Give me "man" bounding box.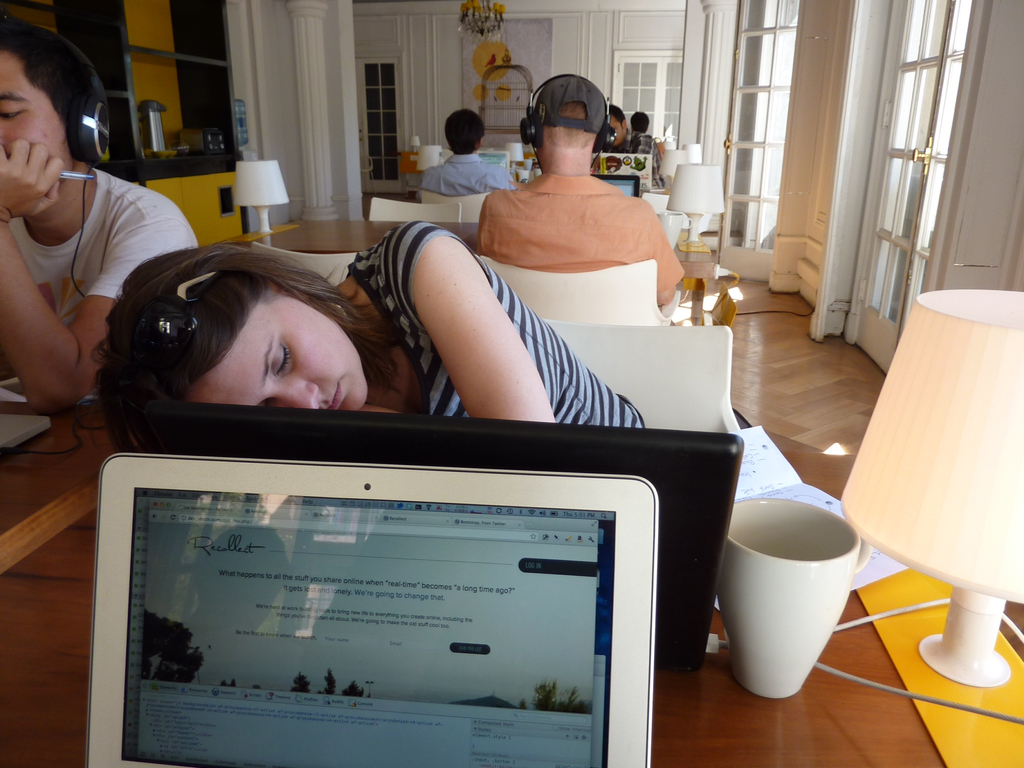
Rect(482, 72, 679, 316).
